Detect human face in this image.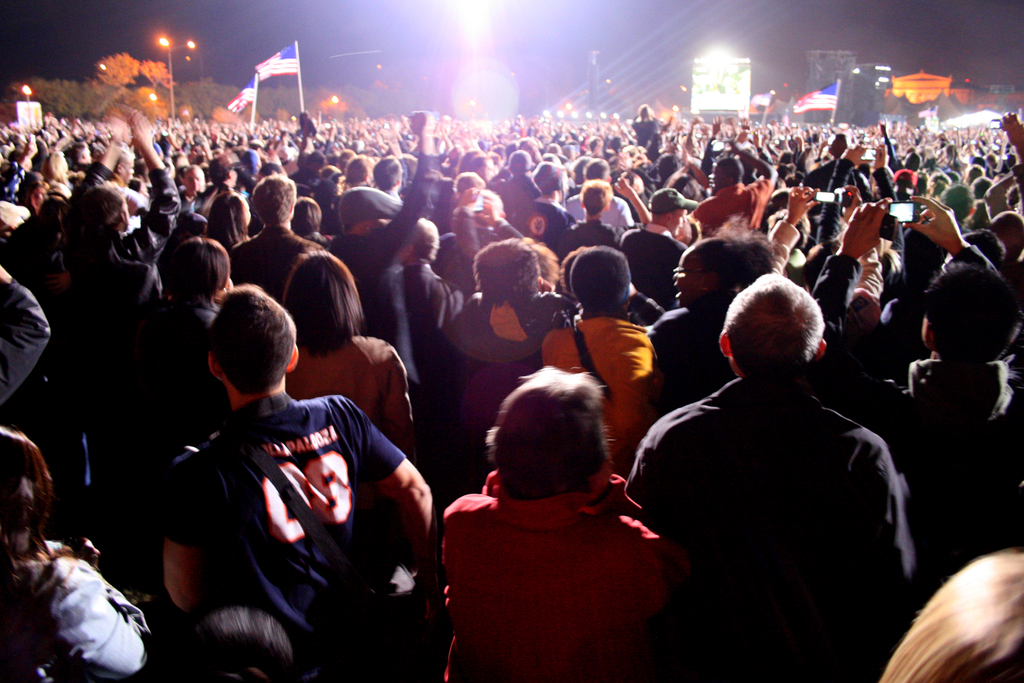
Detection: (671,247,700,310).
